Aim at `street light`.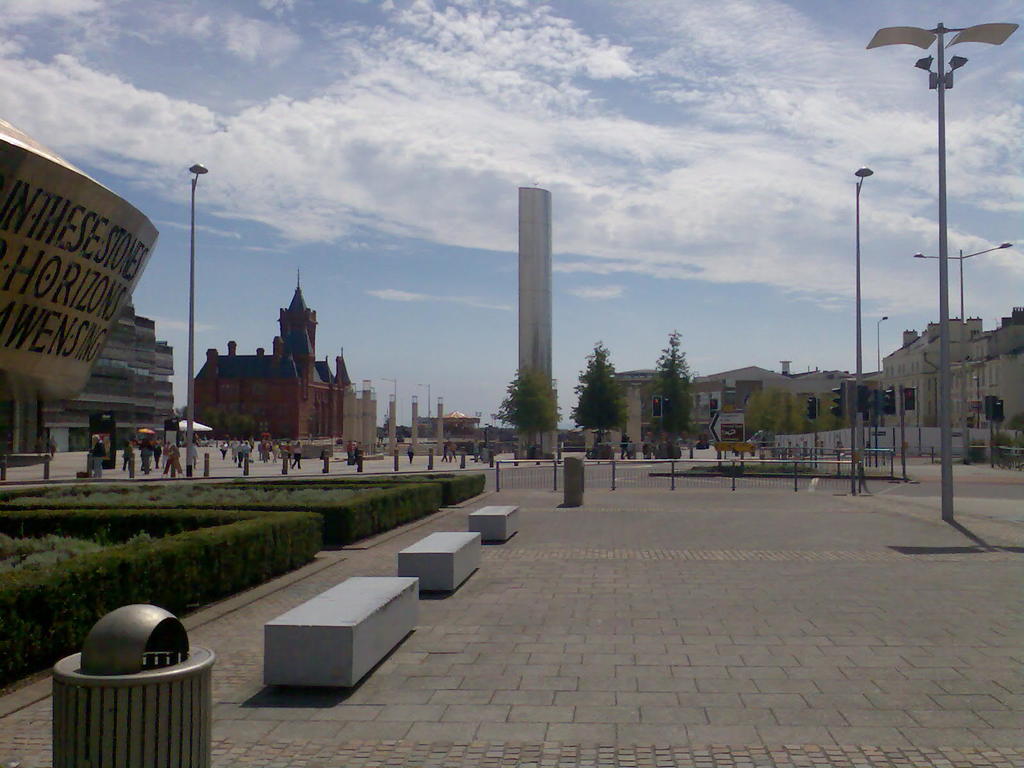
Aimed at crop(852, 163, 877, 500).
